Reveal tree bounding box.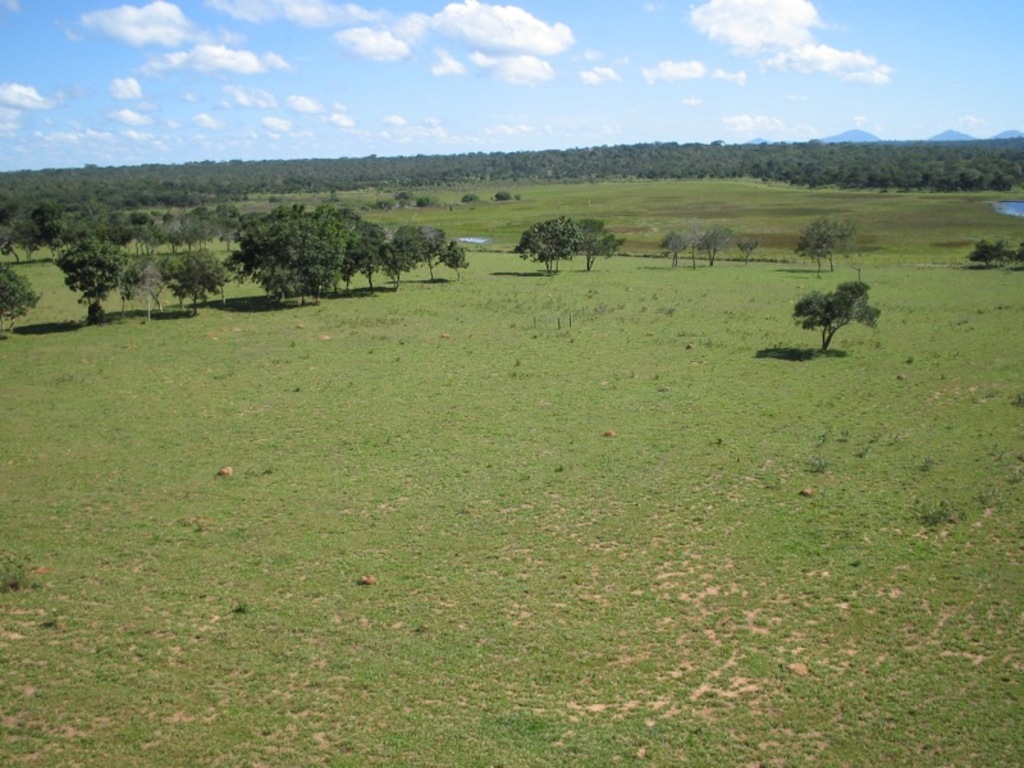
Revealed: l=132, t=262, r=170, b=305.
